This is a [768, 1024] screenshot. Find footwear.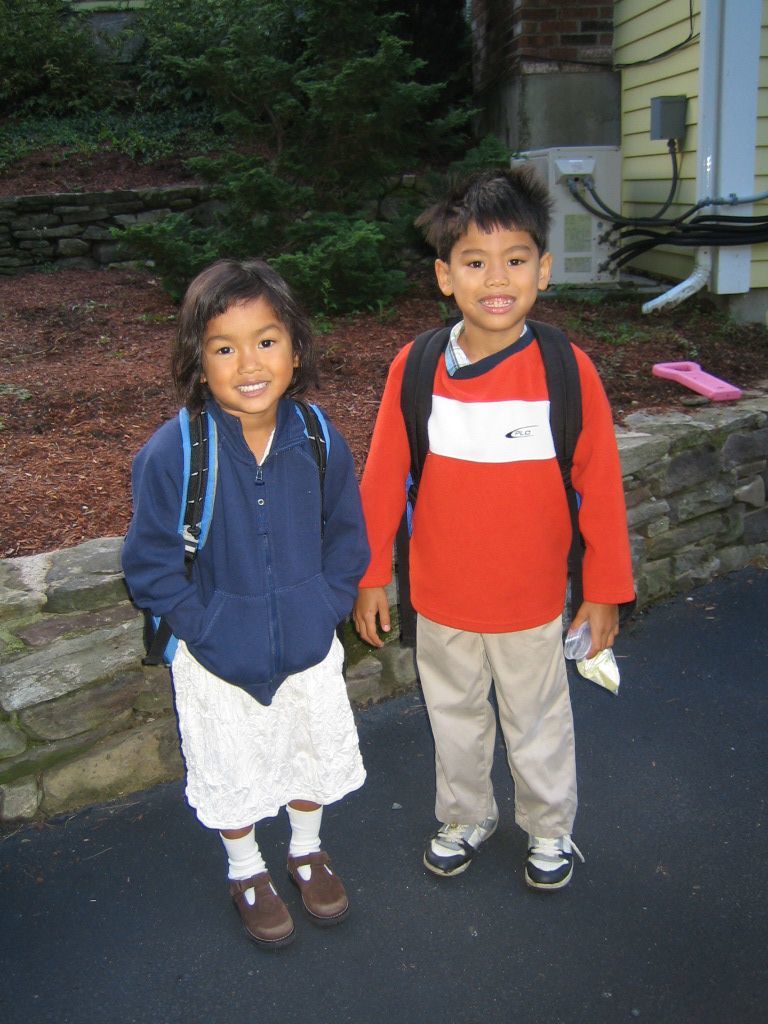
Bounding box: [x1=422, y1=815, x2=502, y2=878].
